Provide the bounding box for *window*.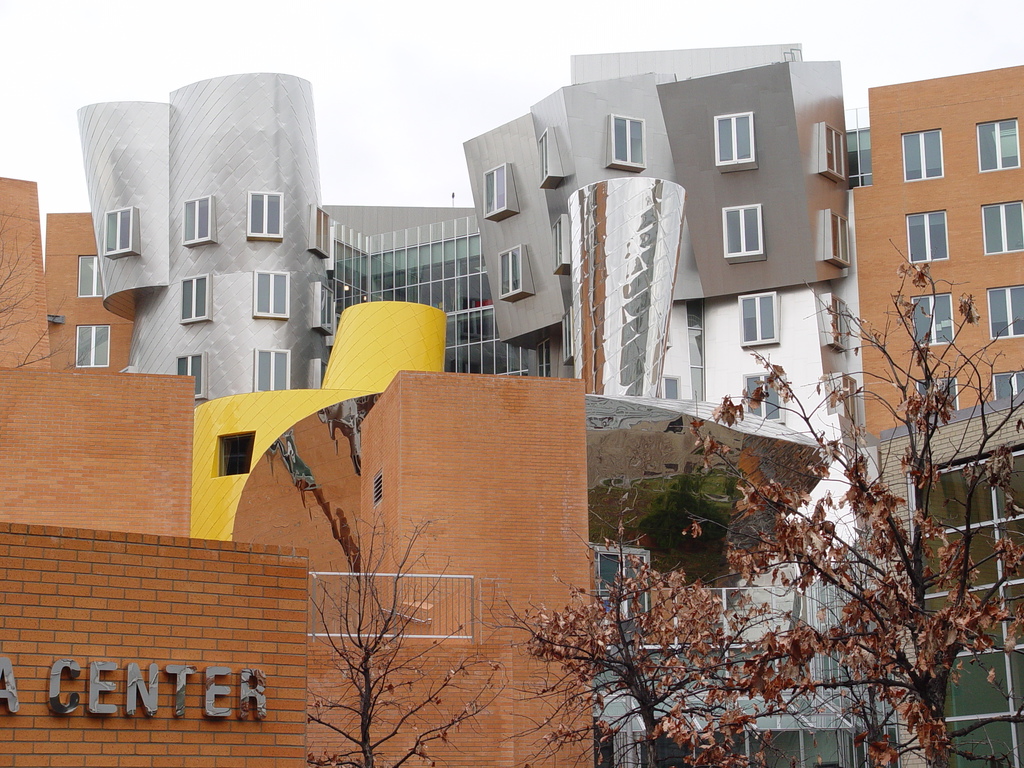
box=[975, 116, 1021, 172].
